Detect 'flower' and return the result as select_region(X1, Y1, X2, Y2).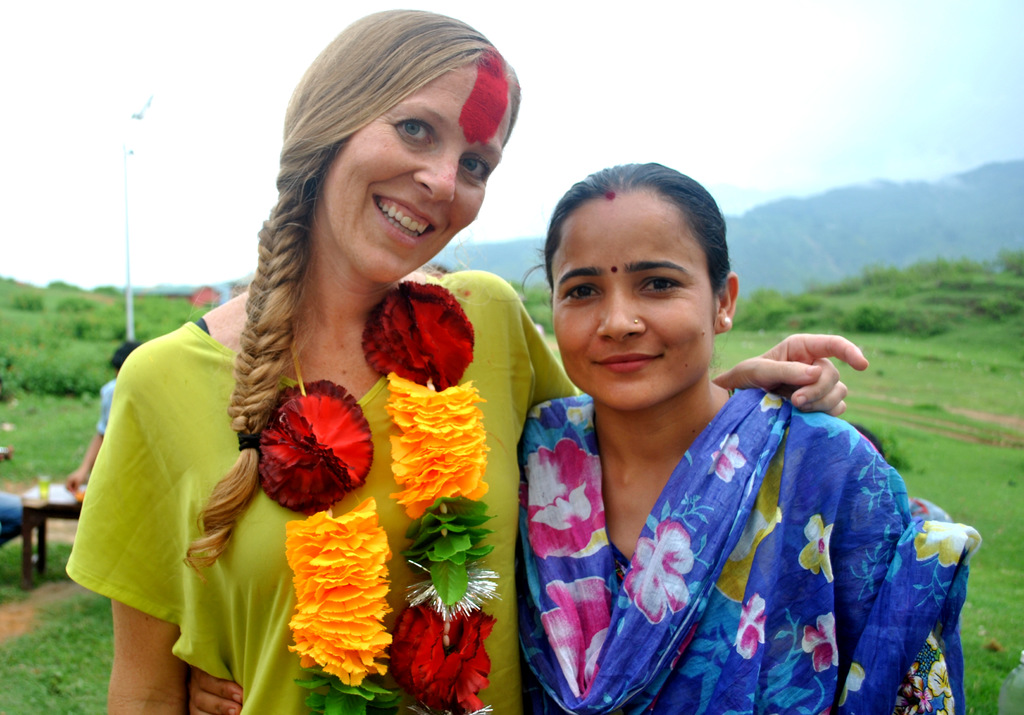
select_region(798, 510, 837, 584).
